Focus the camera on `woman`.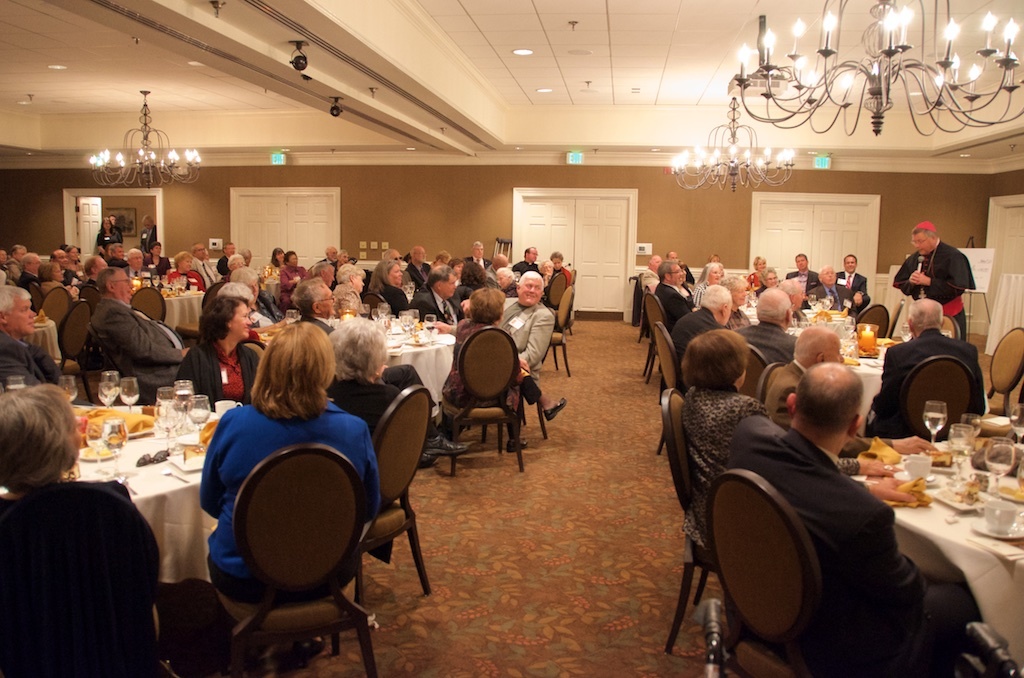
Focus region: Rect(746, 263, 773, 291).
